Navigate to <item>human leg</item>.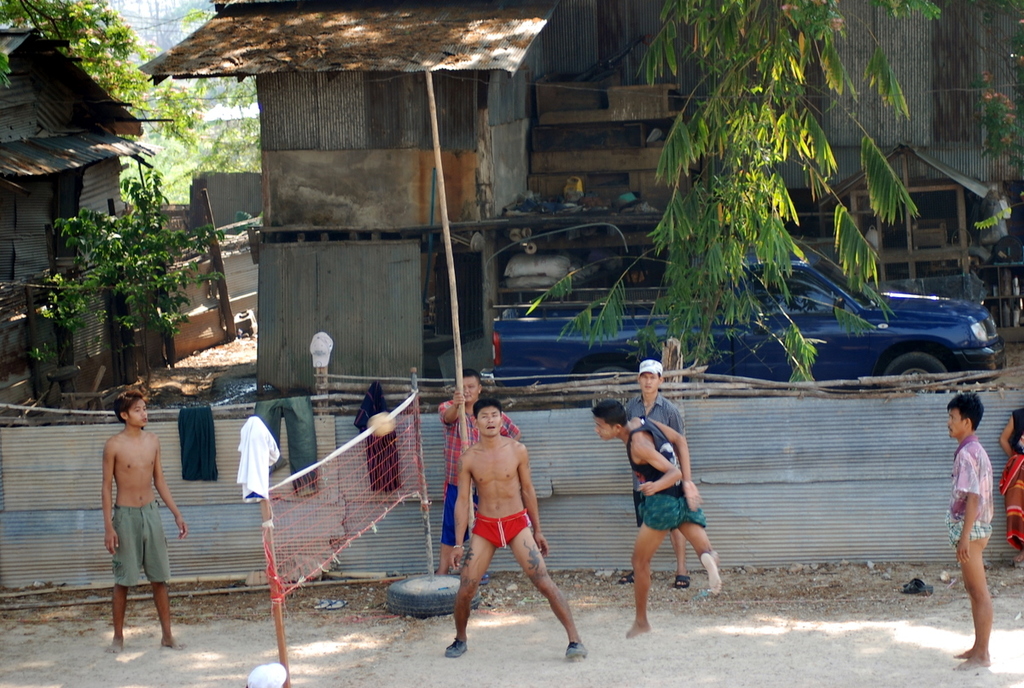
Navigation target: <region>949, 512, 985, 669</region>.
